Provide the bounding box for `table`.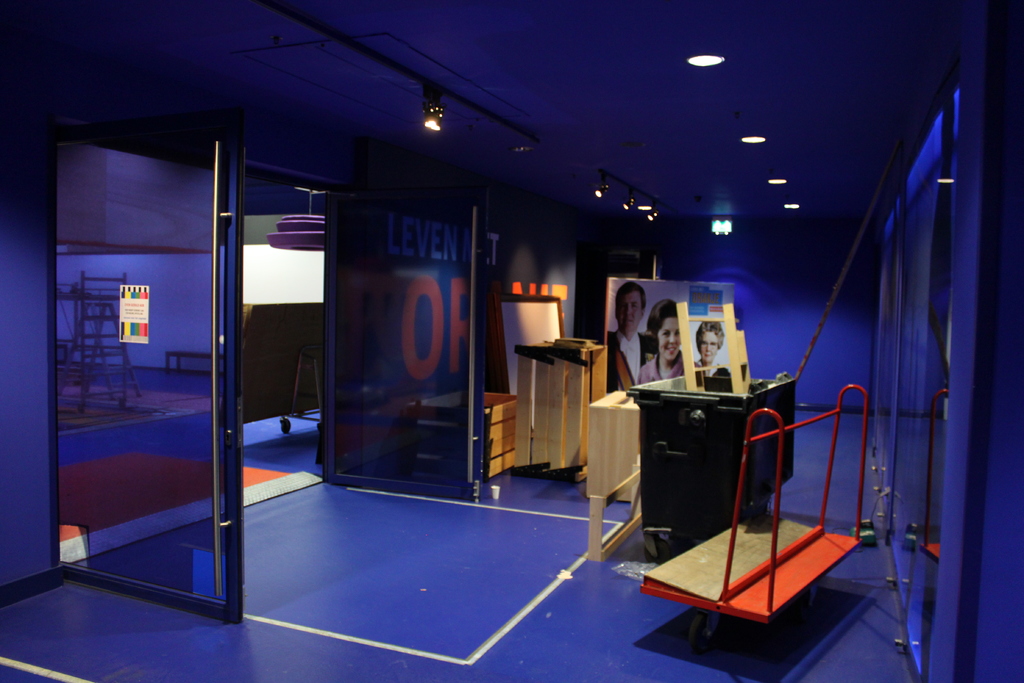
508,343,624,495.
